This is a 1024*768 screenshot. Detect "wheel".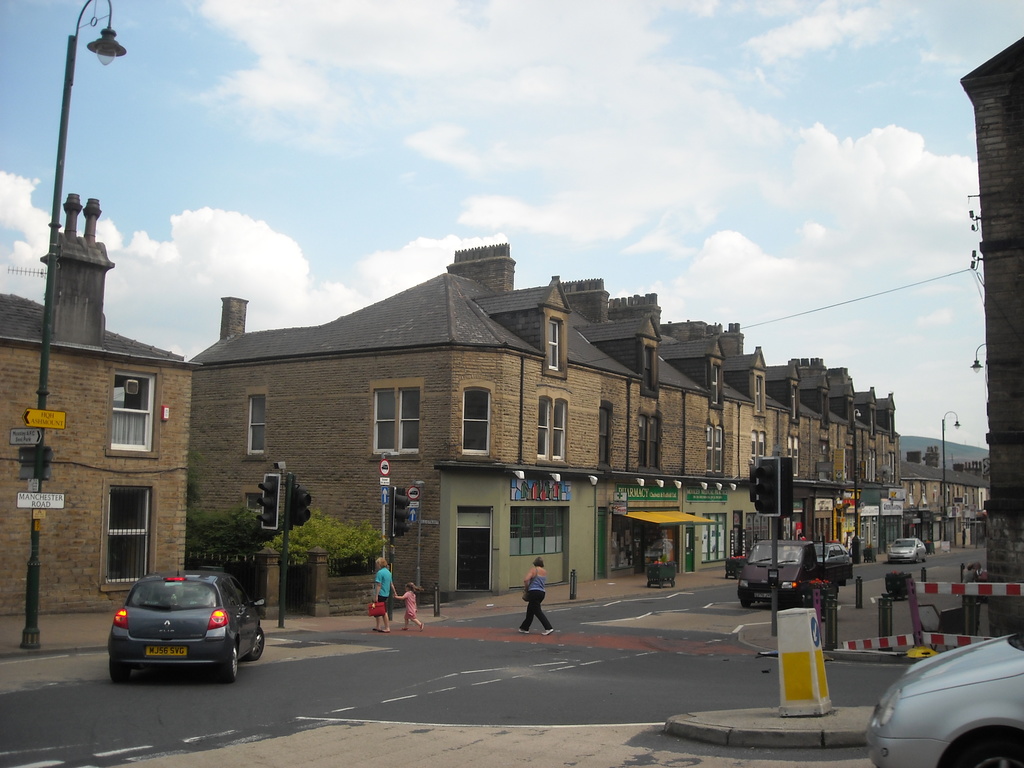
951 737 1023 767.
